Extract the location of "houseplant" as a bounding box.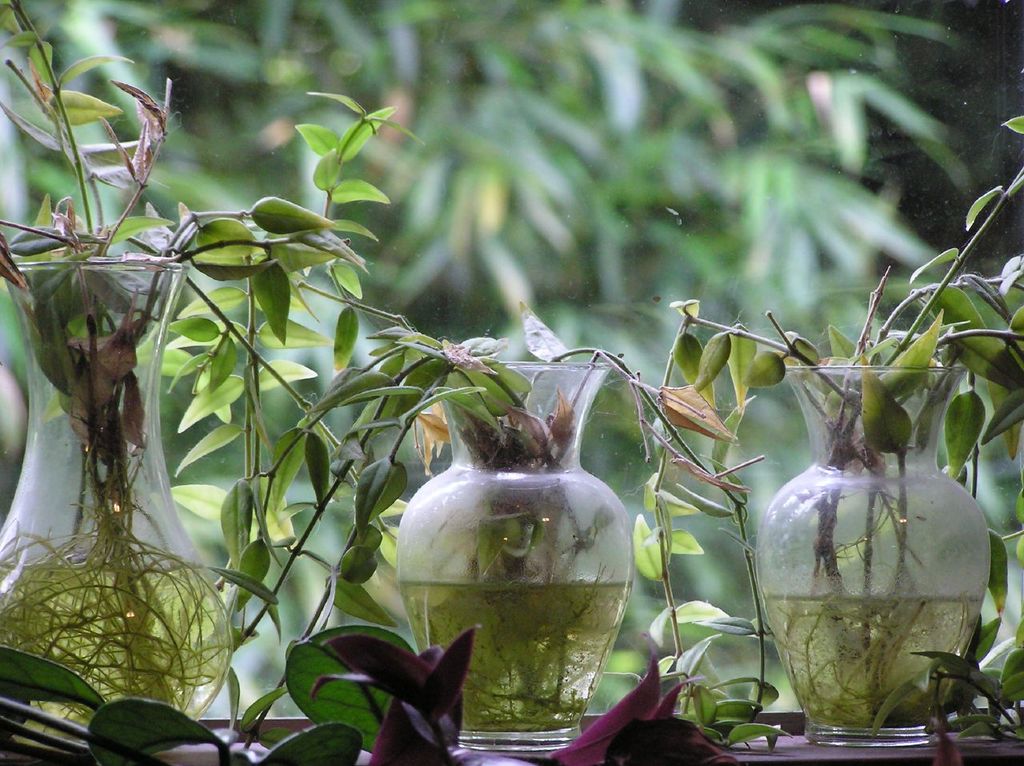
bbox(630, 110, 1023, 765).
